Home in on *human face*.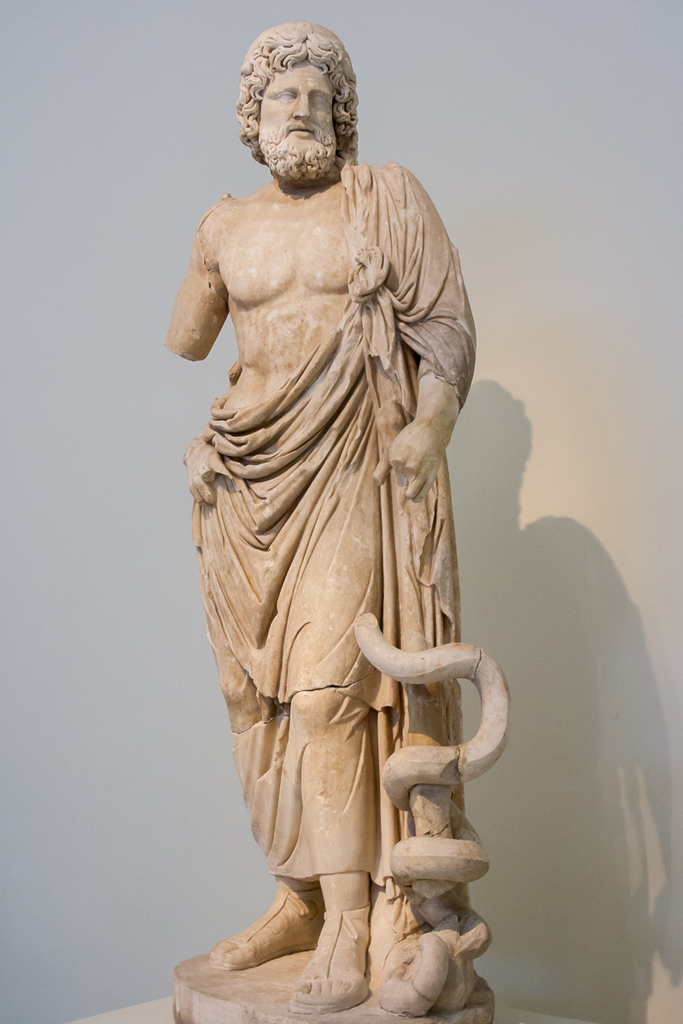
Homed in at region(256, 67, 341, 146).
